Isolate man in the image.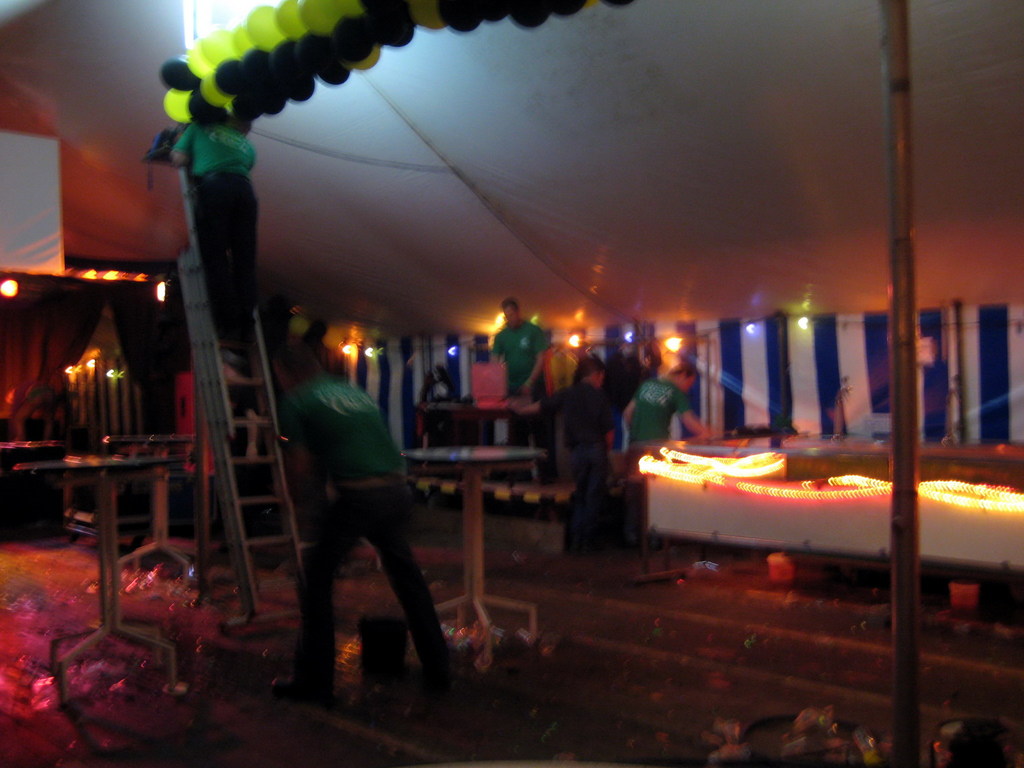
Isolated region: (257, 291, 455, 716).
